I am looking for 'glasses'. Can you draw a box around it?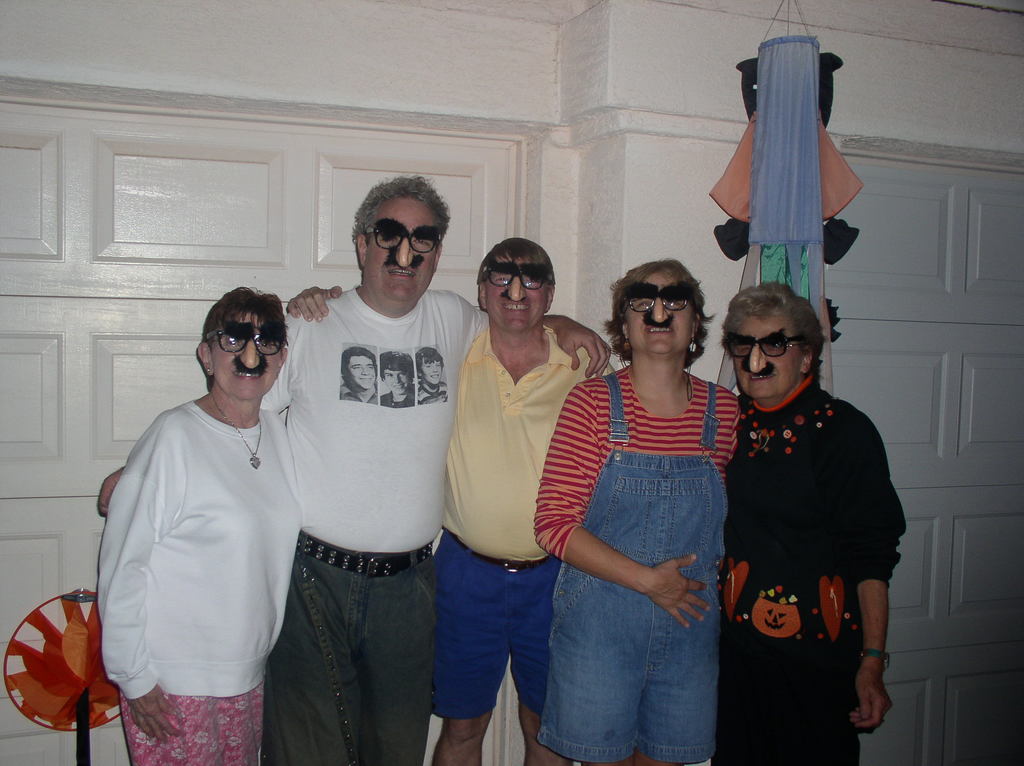
Sure, the bounding box is 205,326,285,358.
